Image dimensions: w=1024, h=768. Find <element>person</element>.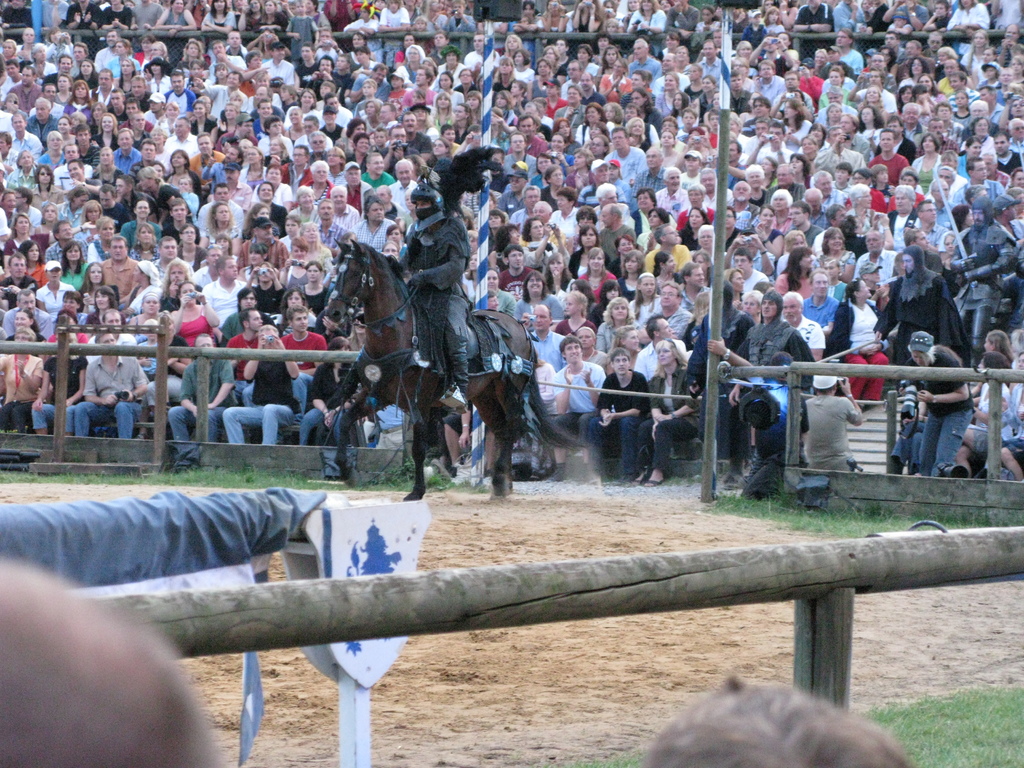
box(35, 334, 83, 419).
